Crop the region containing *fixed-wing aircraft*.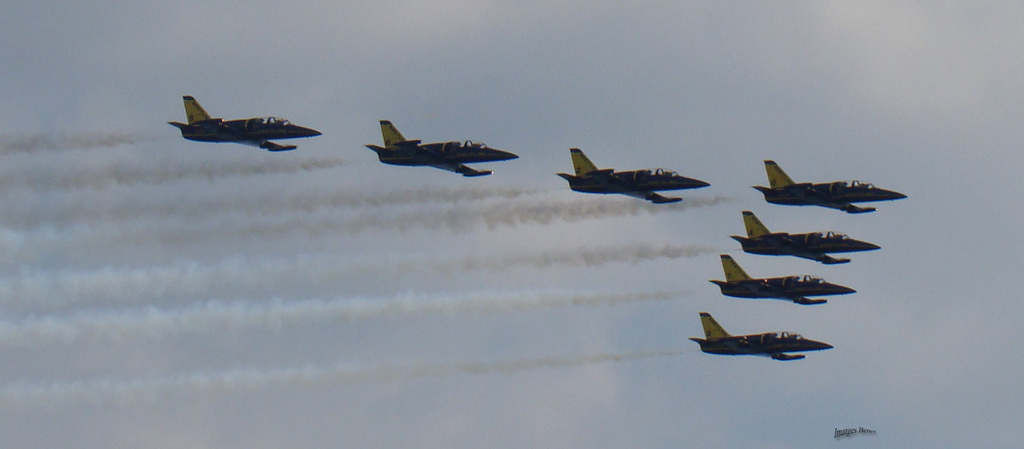
Crop region: (x1=710, y1=251, x2=856, y2=309).
